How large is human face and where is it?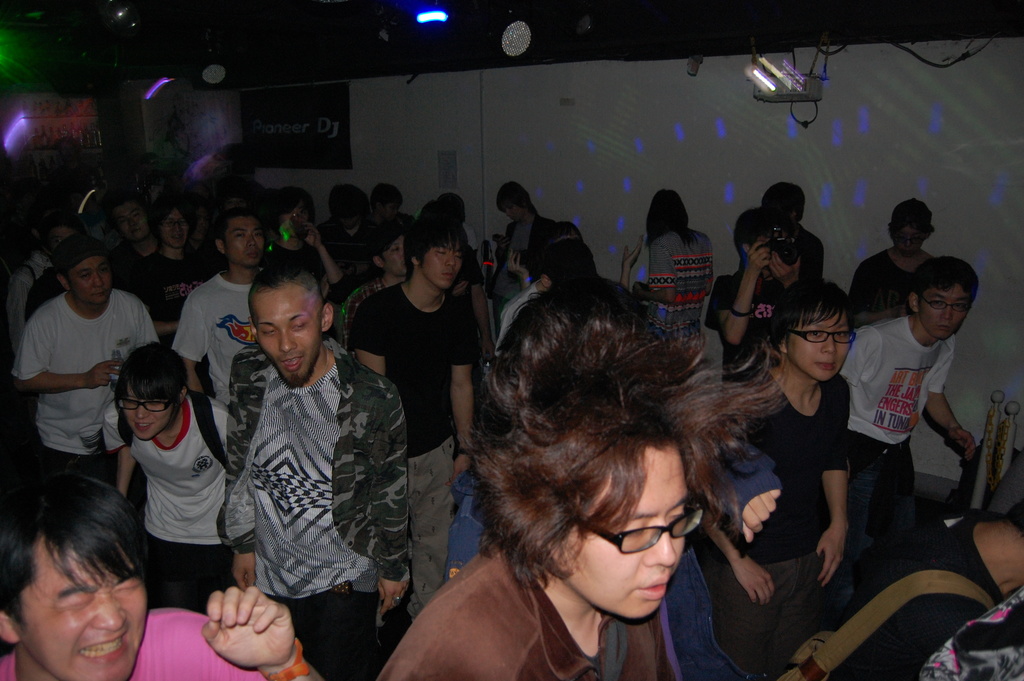
Bounding box: detection(280, 201, 314, 240).
